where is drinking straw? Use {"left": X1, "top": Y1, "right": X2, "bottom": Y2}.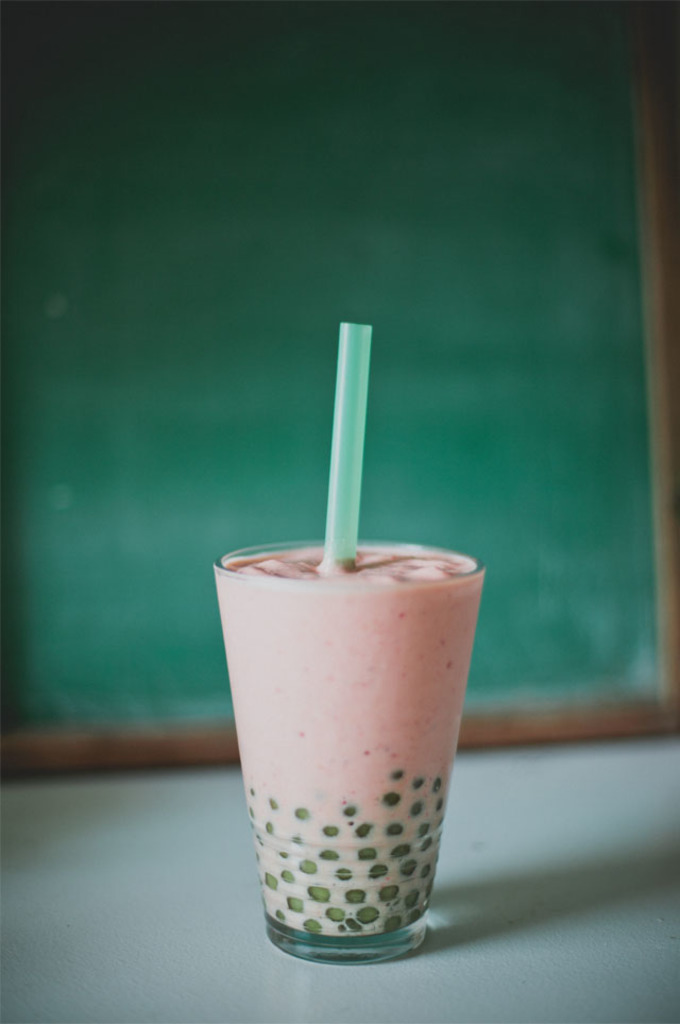
{"left": 325, "top": 321, "right": 370, "bottom": 556}.
